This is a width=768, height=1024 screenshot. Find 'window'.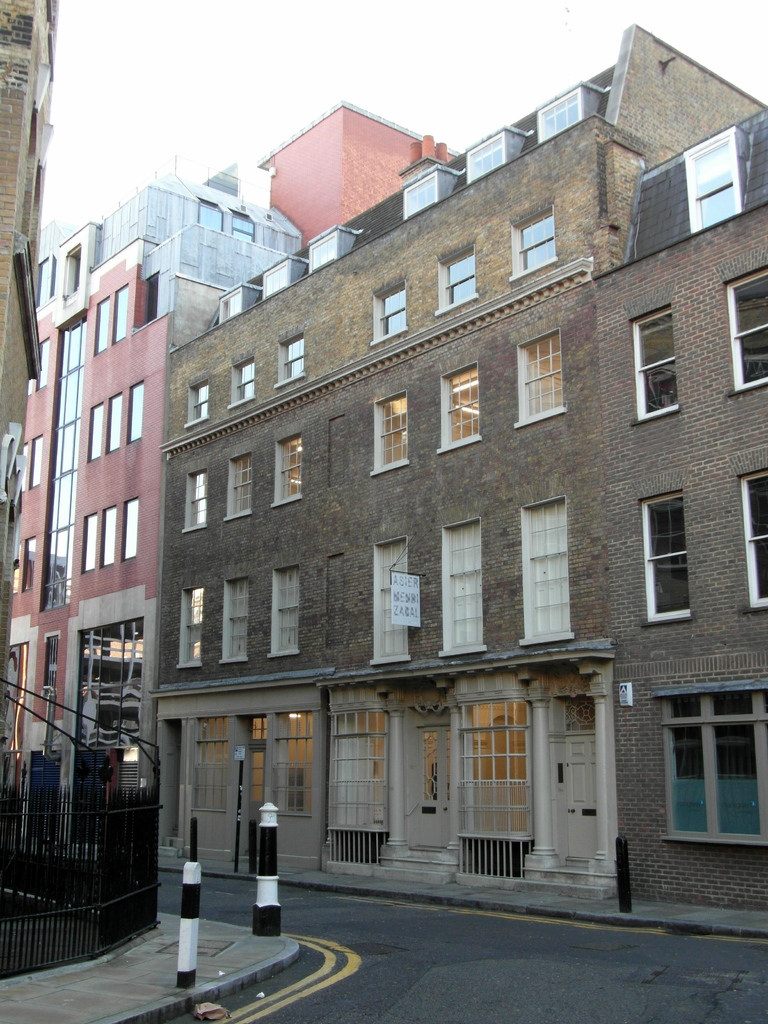
Bounding box: Rect(261, 259, 296, 300).
